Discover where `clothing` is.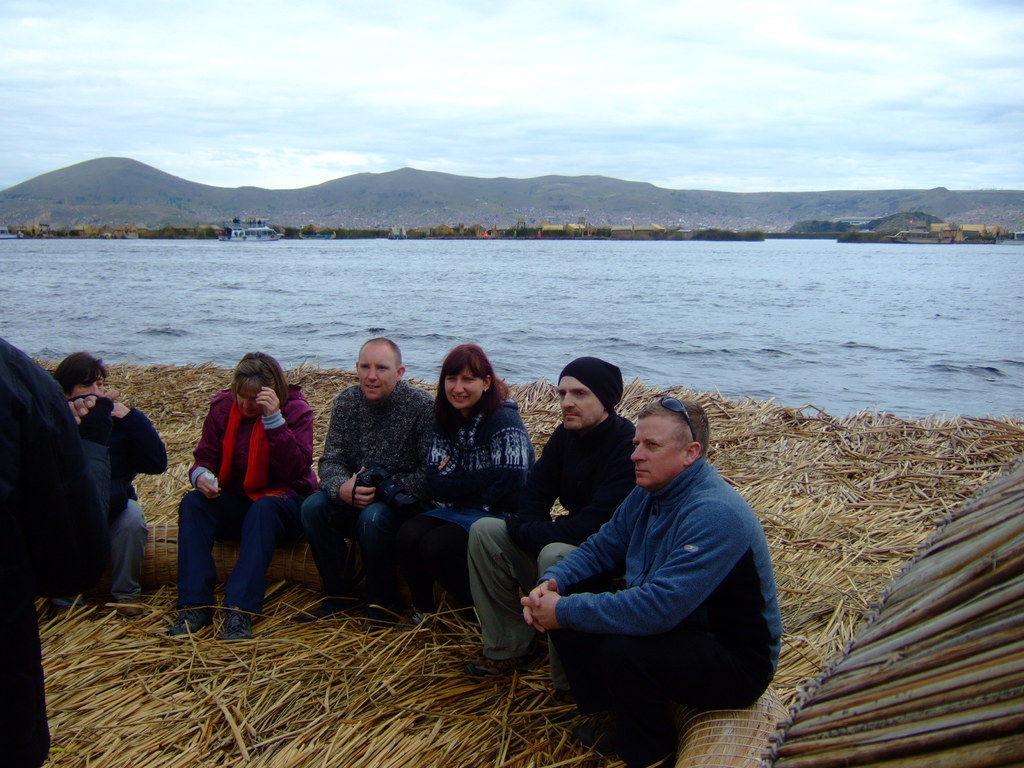
Discovered at [left=528, top=446, right=785, bottom=767].
